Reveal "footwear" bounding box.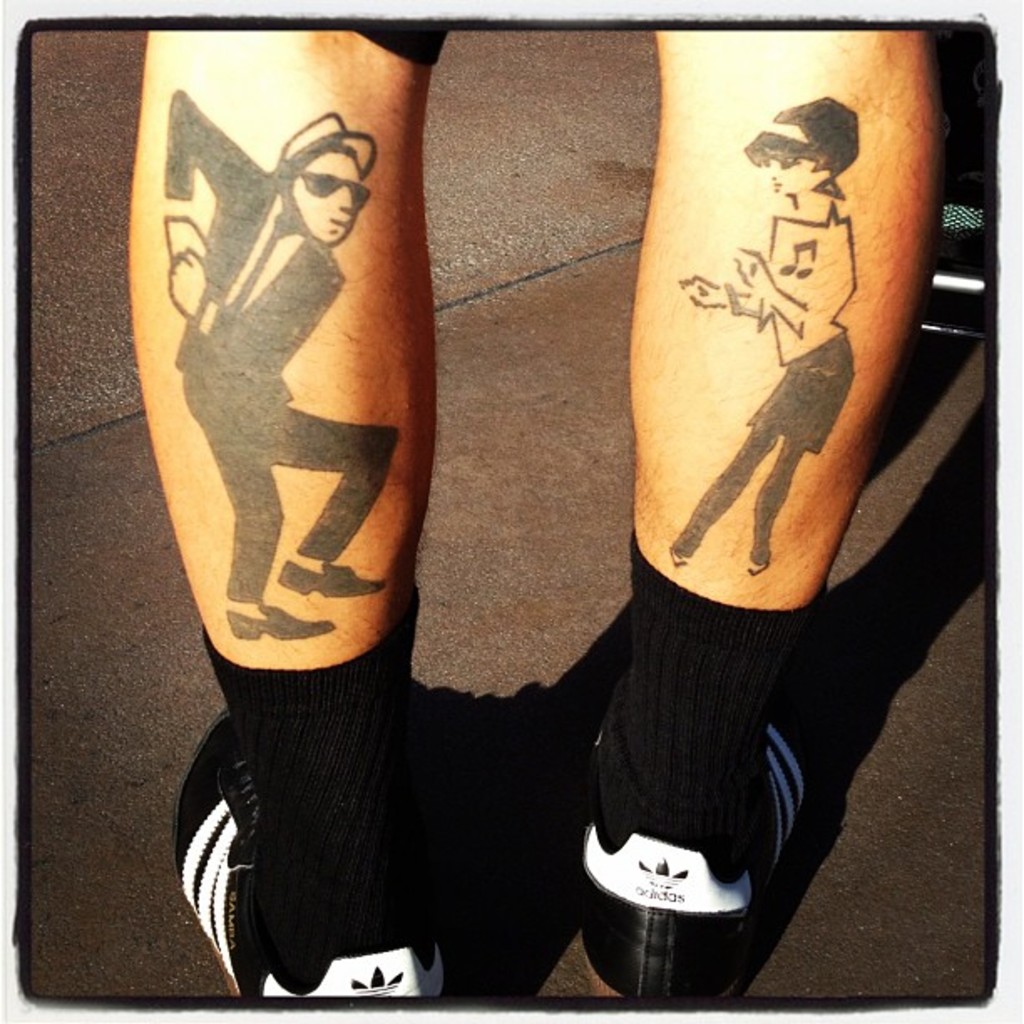
Revealed: [223,601,340,644].
